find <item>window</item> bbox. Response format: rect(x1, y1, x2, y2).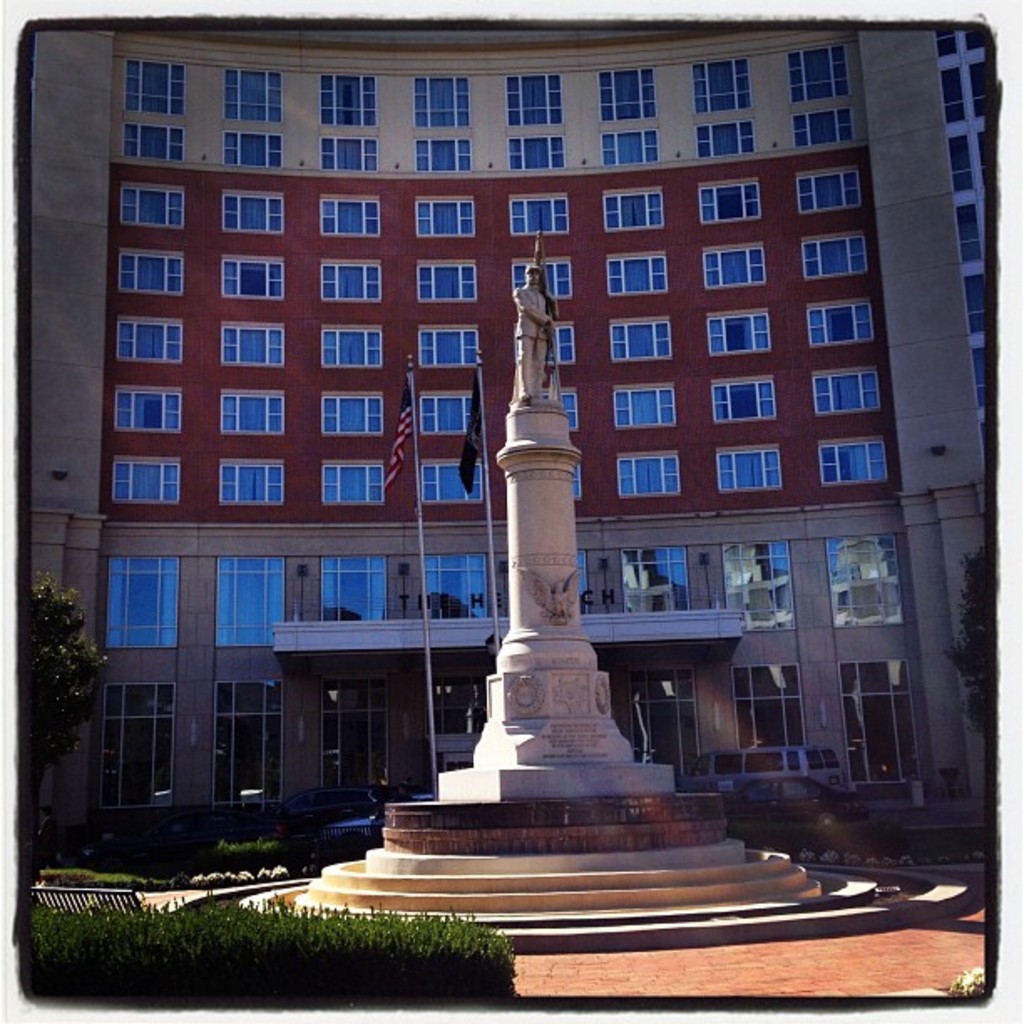
rect(107, 239, 184, 300).
